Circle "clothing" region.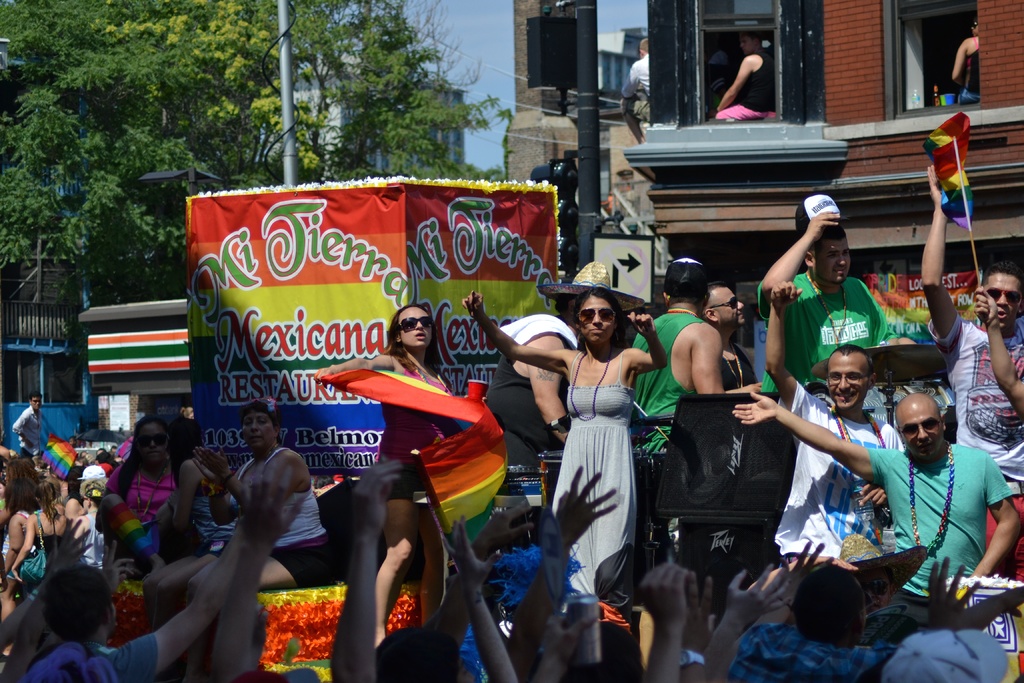
Region: box=[33, 525, 61, 577].
